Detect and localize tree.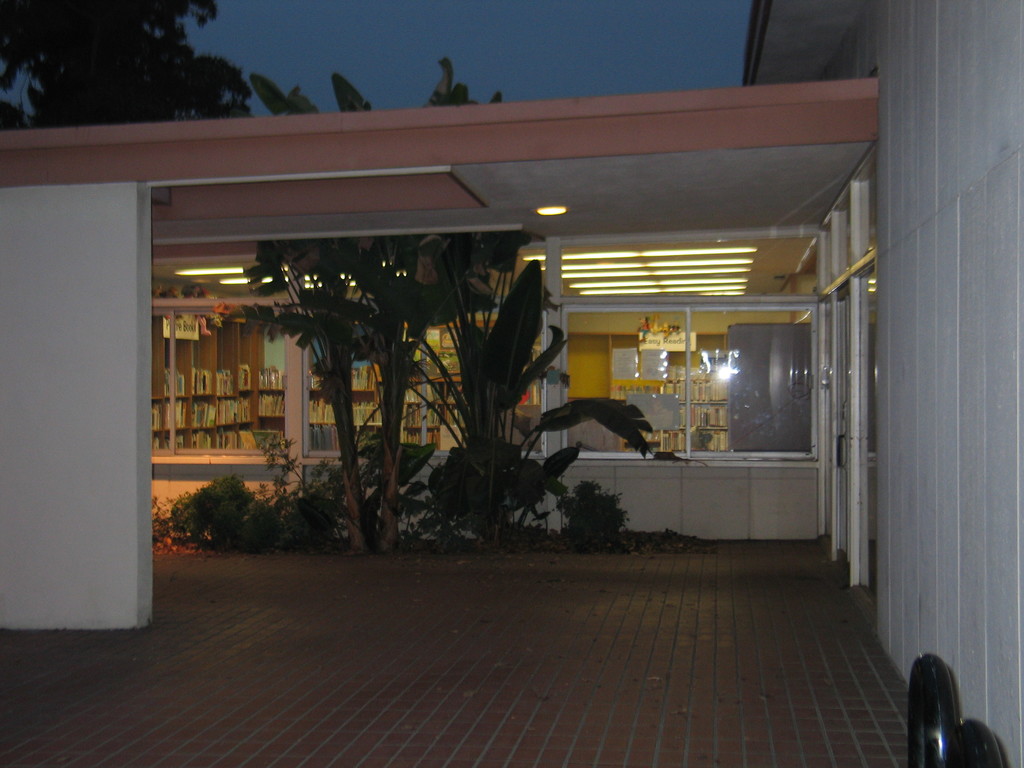
Localized at region(0, 0, 264, 137).
